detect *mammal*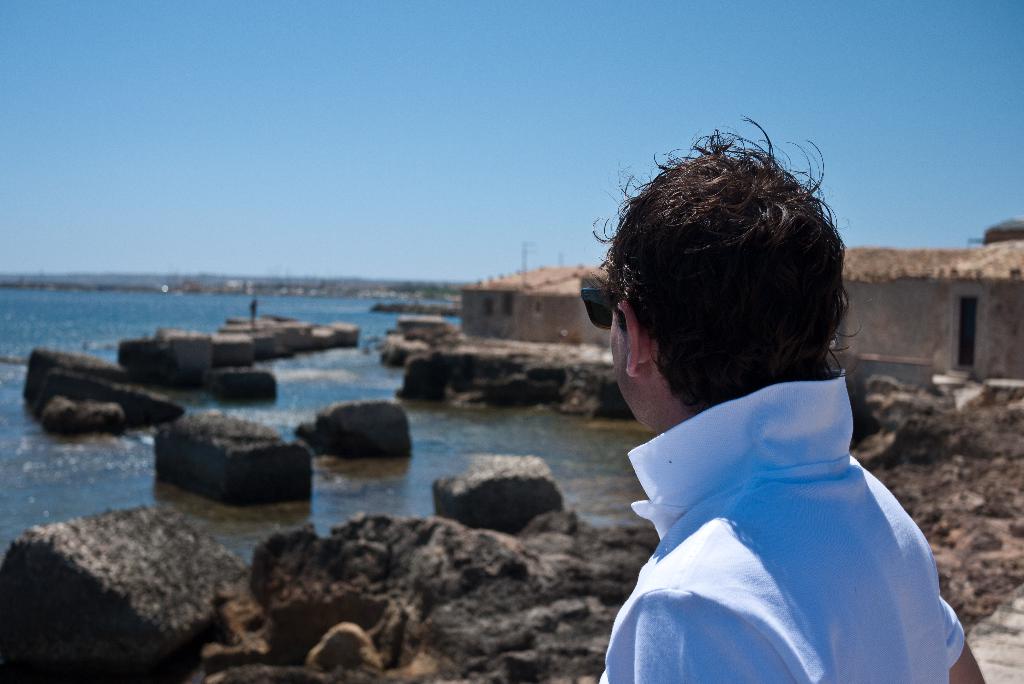
(567,170,991,683)
